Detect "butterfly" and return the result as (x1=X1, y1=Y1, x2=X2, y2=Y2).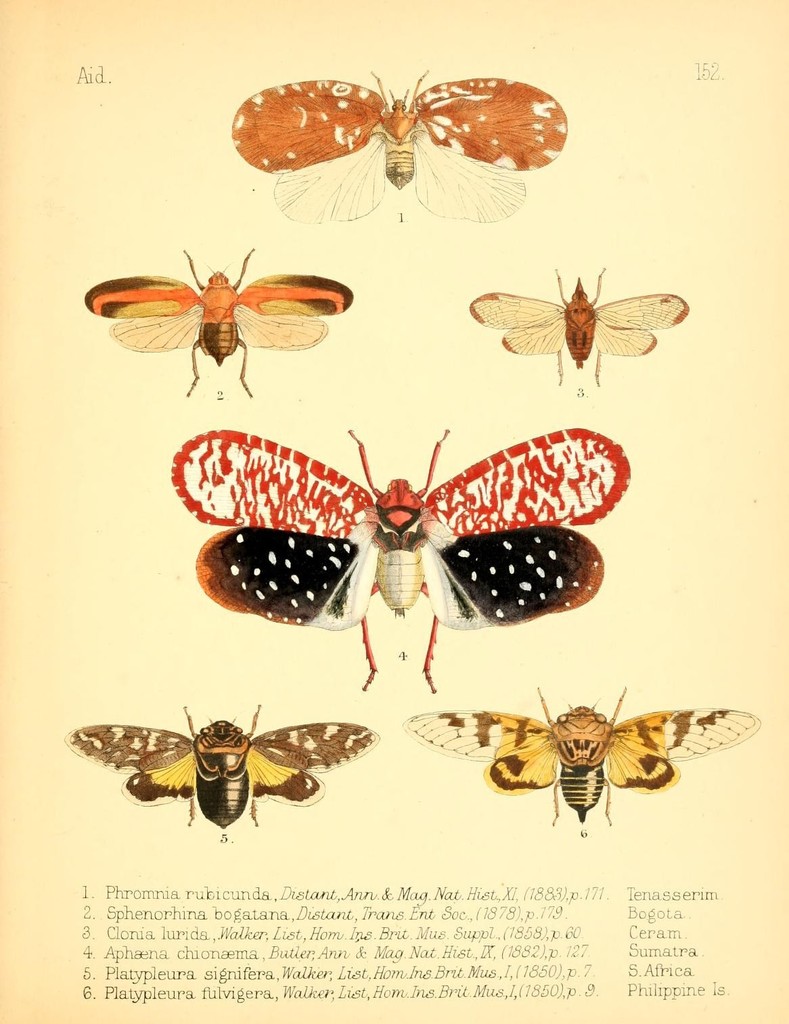
(x1=233, y1=70, x2=567, y2=223).
